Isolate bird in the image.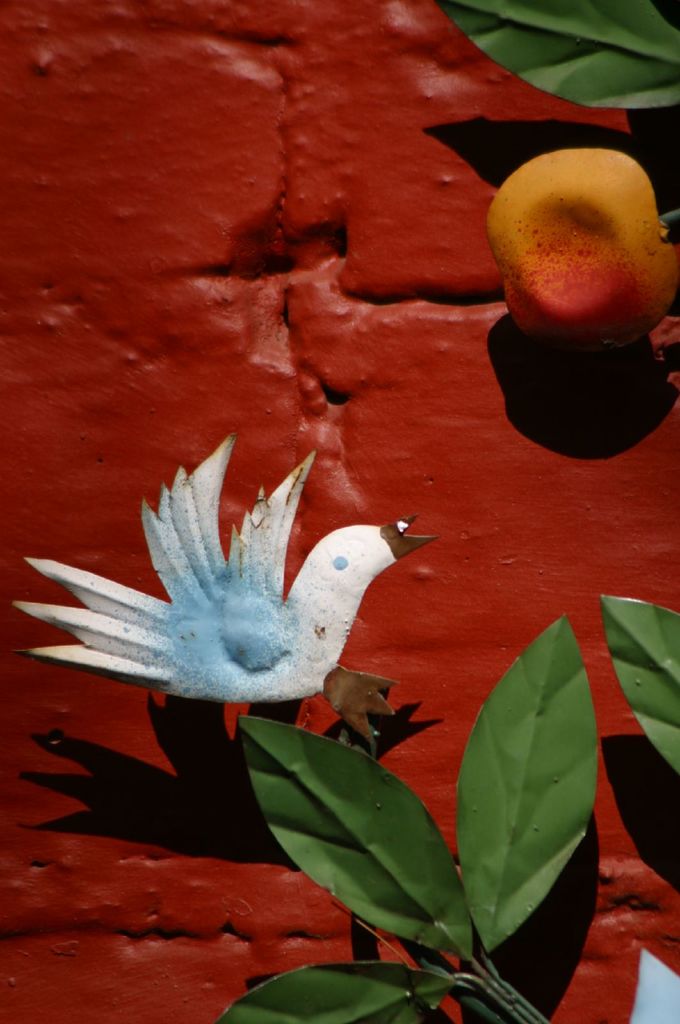
Isolated region: (10,426,441,748).
